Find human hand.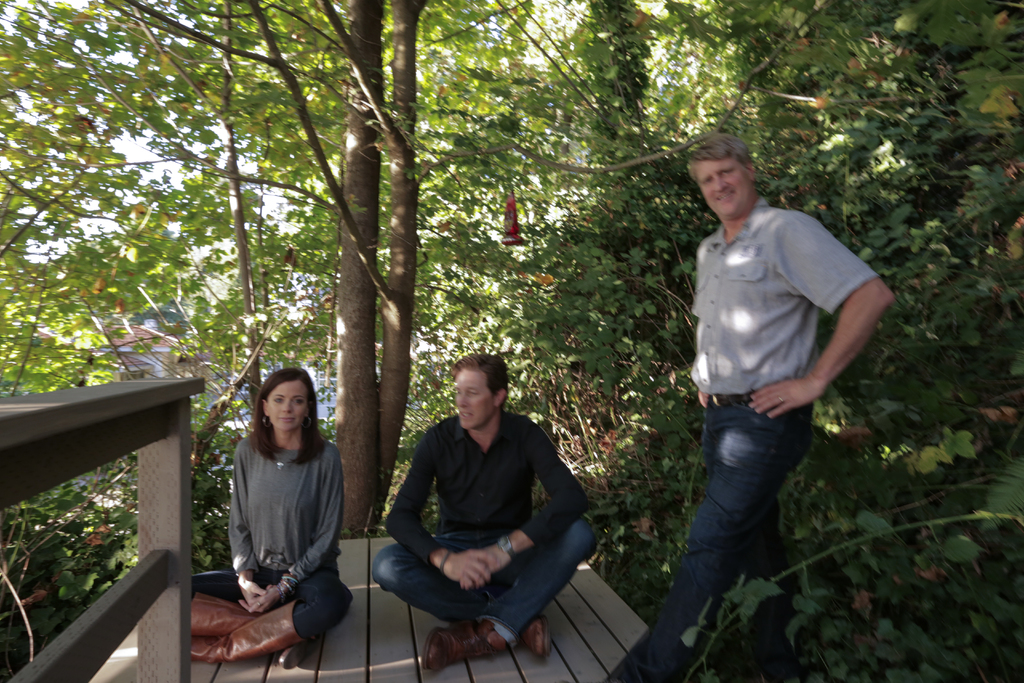
(left=235, top=574, right=268, bottom=602).
